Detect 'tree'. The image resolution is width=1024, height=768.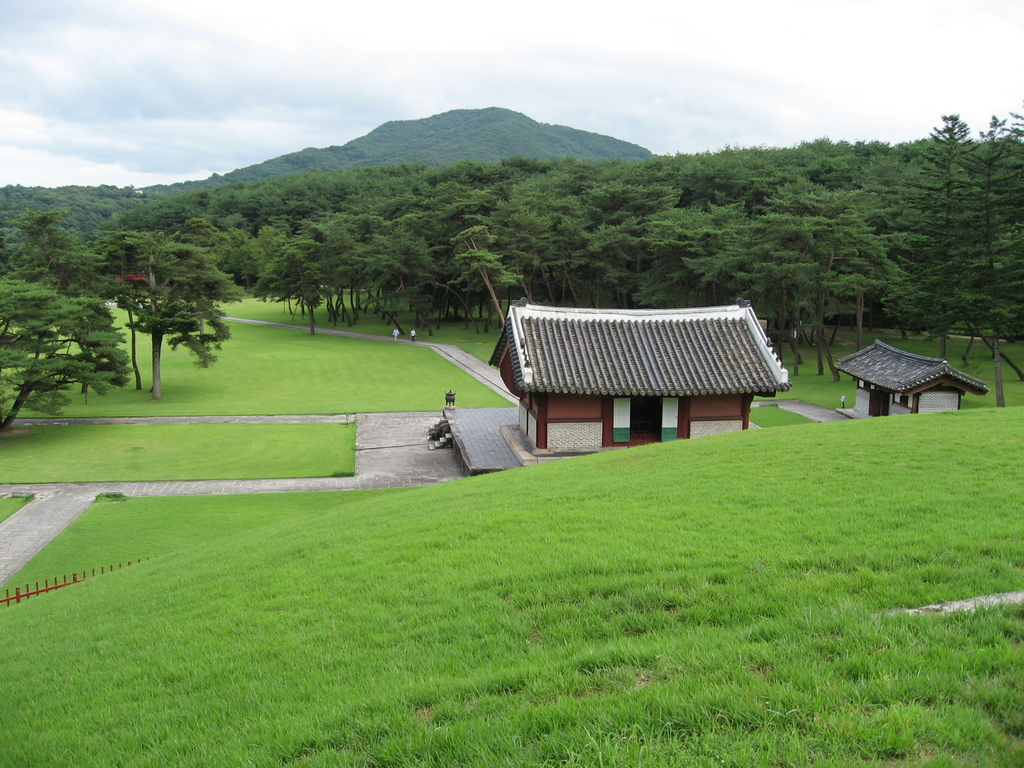
[0, 271, 136, 440].
